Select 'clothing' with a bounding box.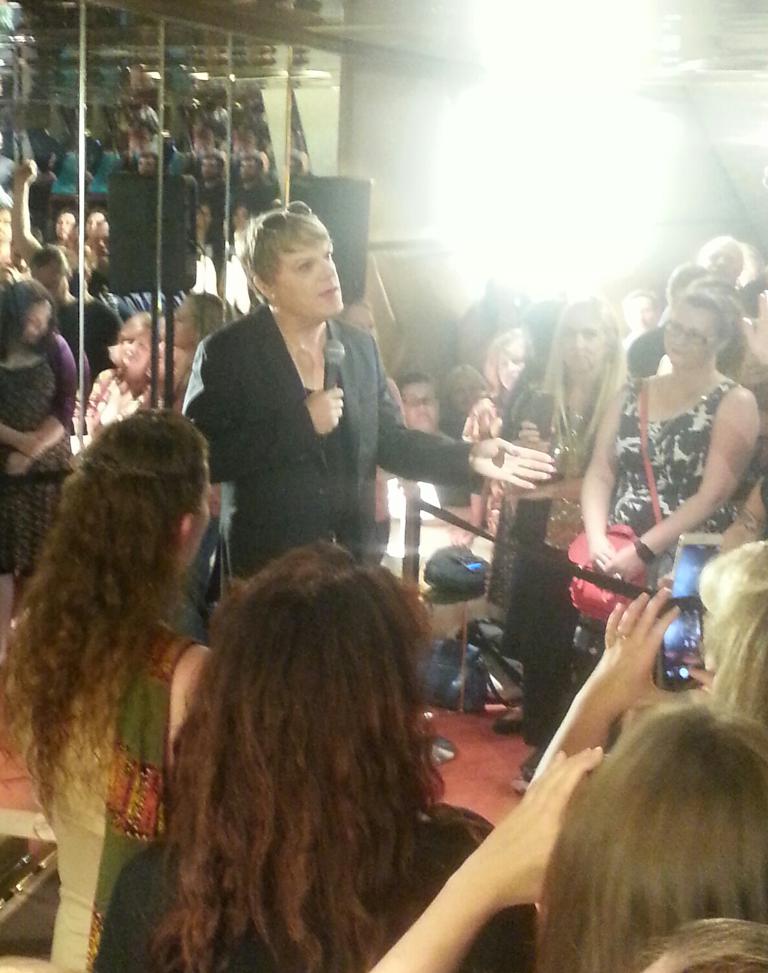
box=[610, 363, 752, 570].
